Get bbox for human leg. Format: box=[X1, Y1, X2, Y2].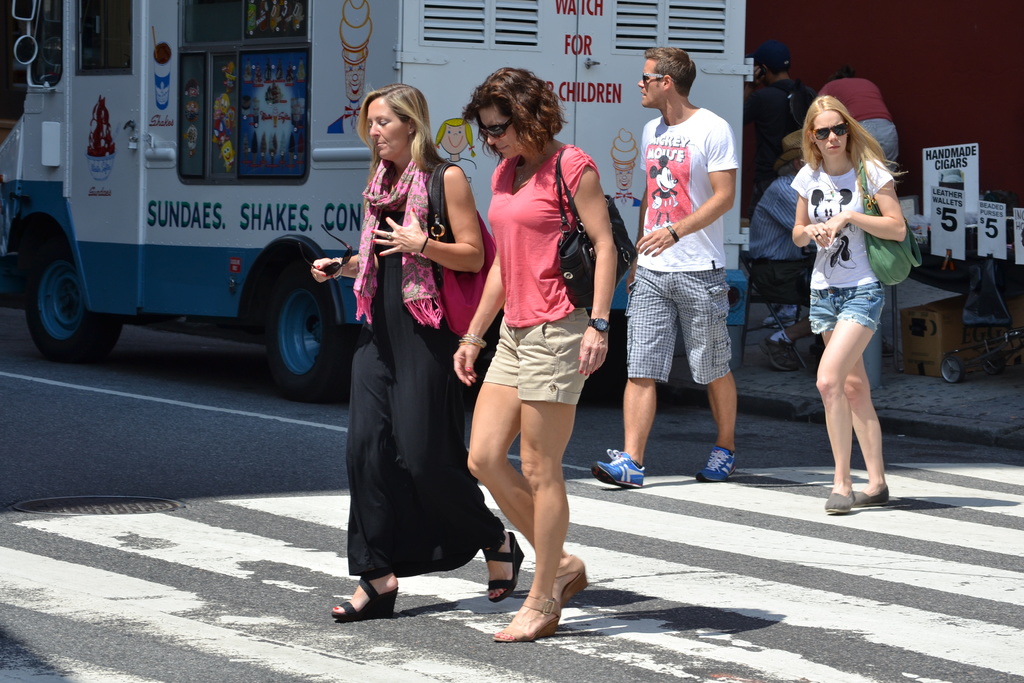
box=[468, 313, 595, 605].
